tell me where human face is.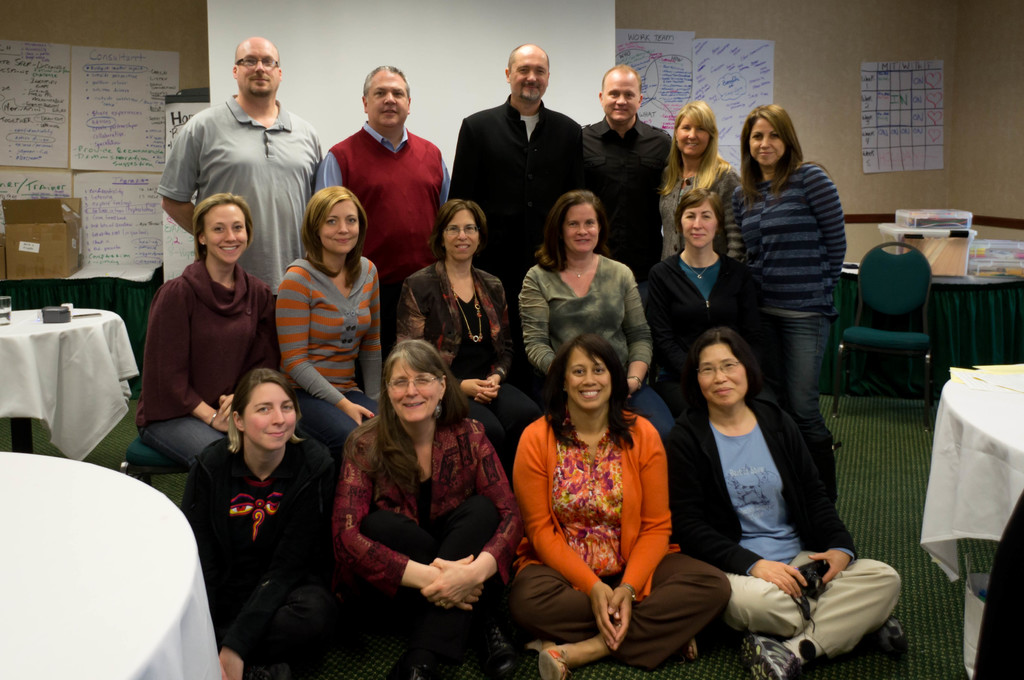
human face is at [696, 345, 749, 407].
